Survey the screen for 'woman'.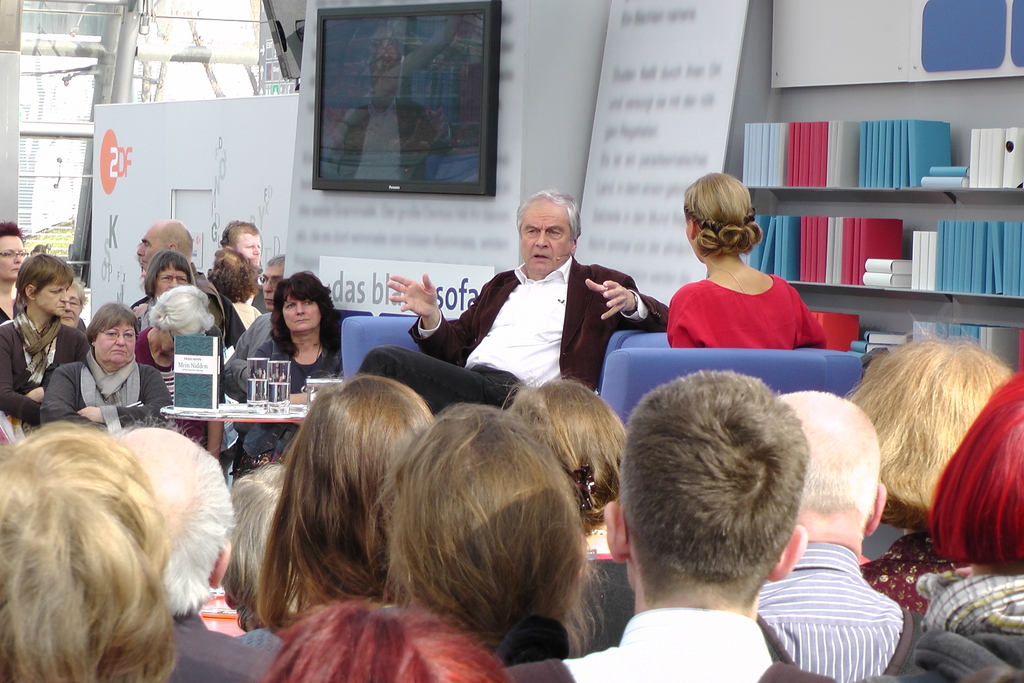
Survey found: [x1=0, y1=249, x2=88, y2=434].
